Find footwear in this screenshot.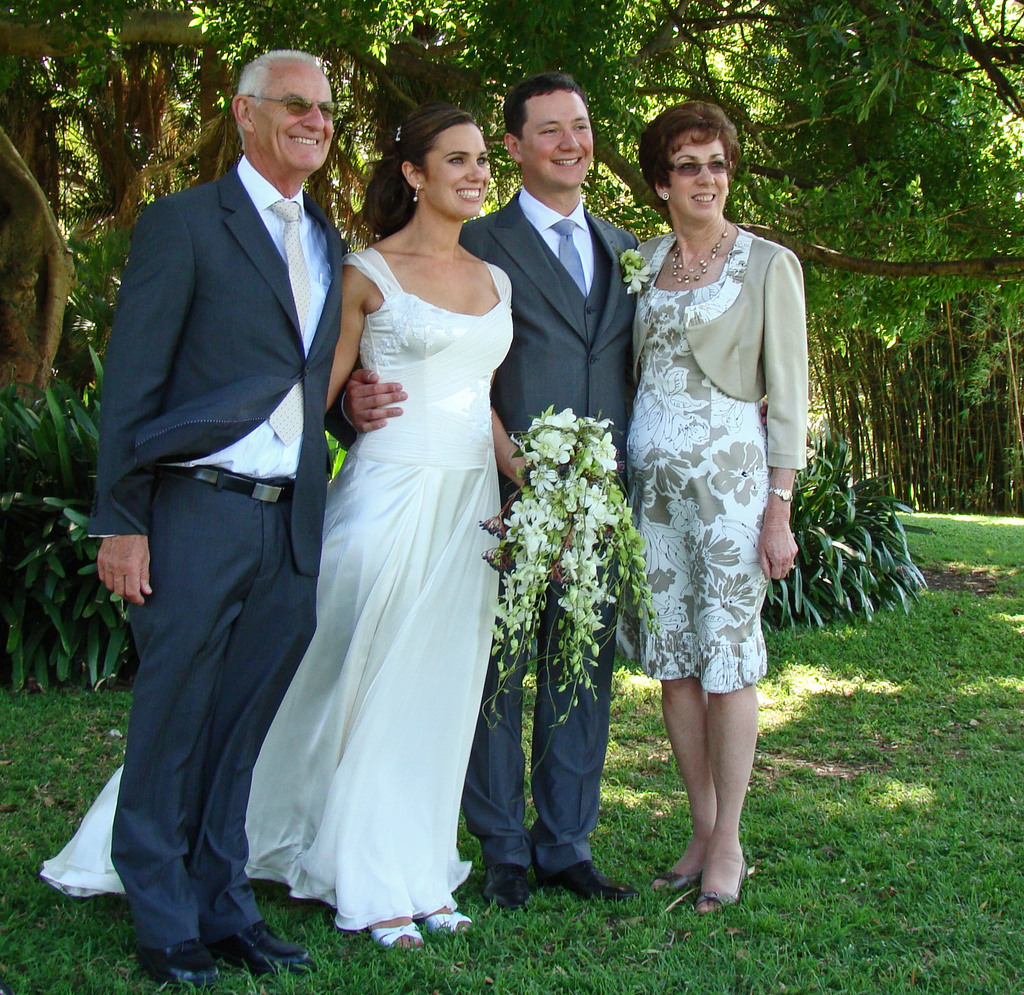
The bounding box for footwear is Rect(214, 922, 324, 976).
